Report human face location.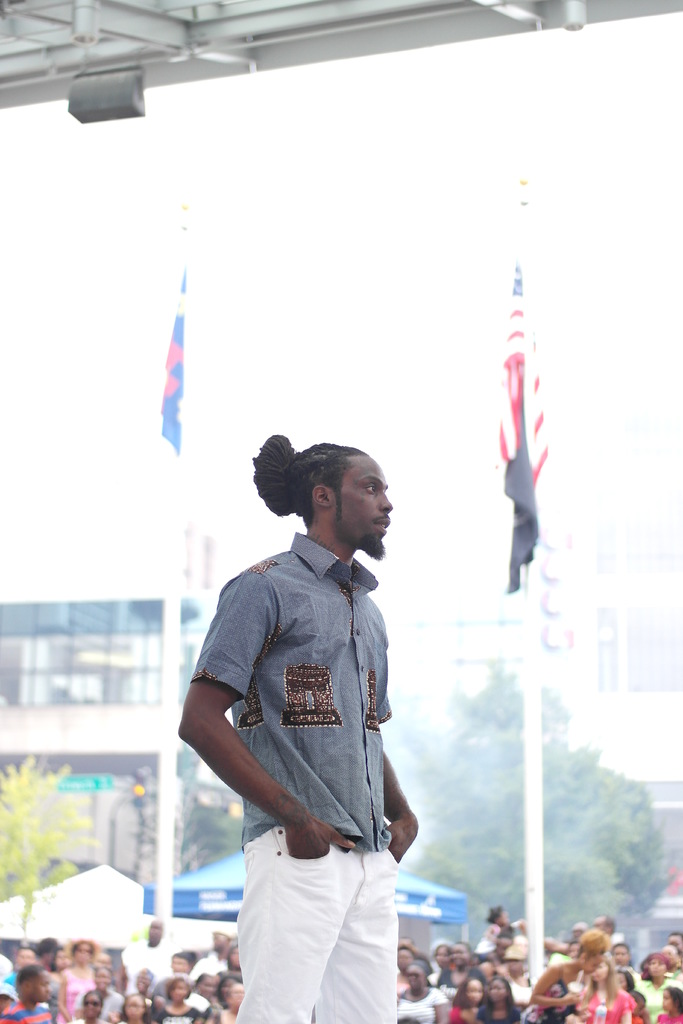
Report: bbox=[83, 991, 101, 1019].
